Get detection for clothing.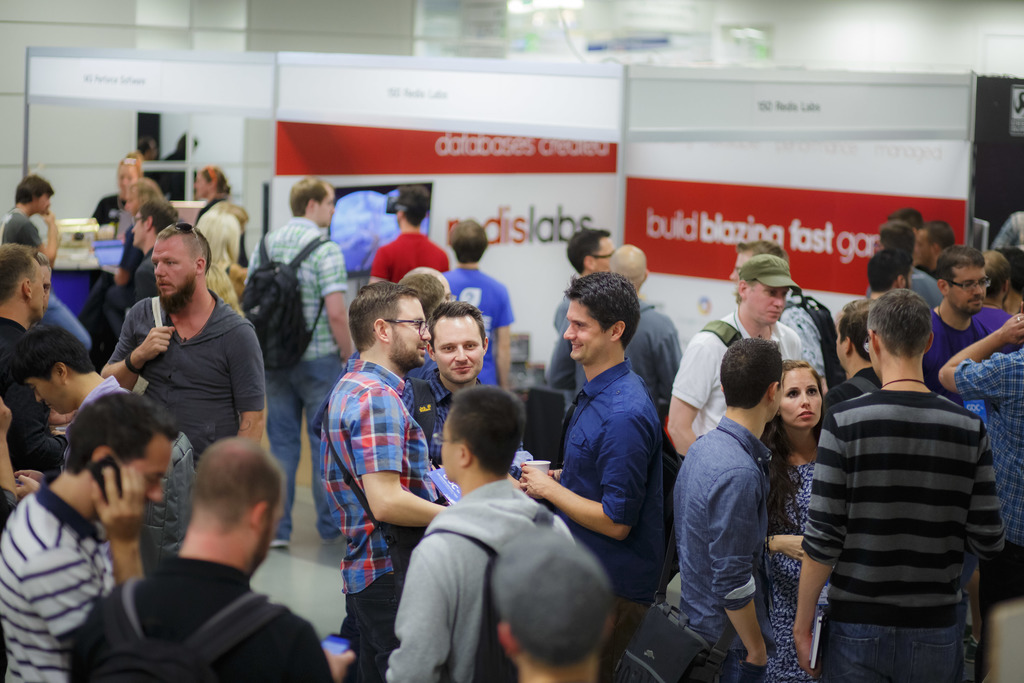
Detection: crop(369, 226, 451, 285).
